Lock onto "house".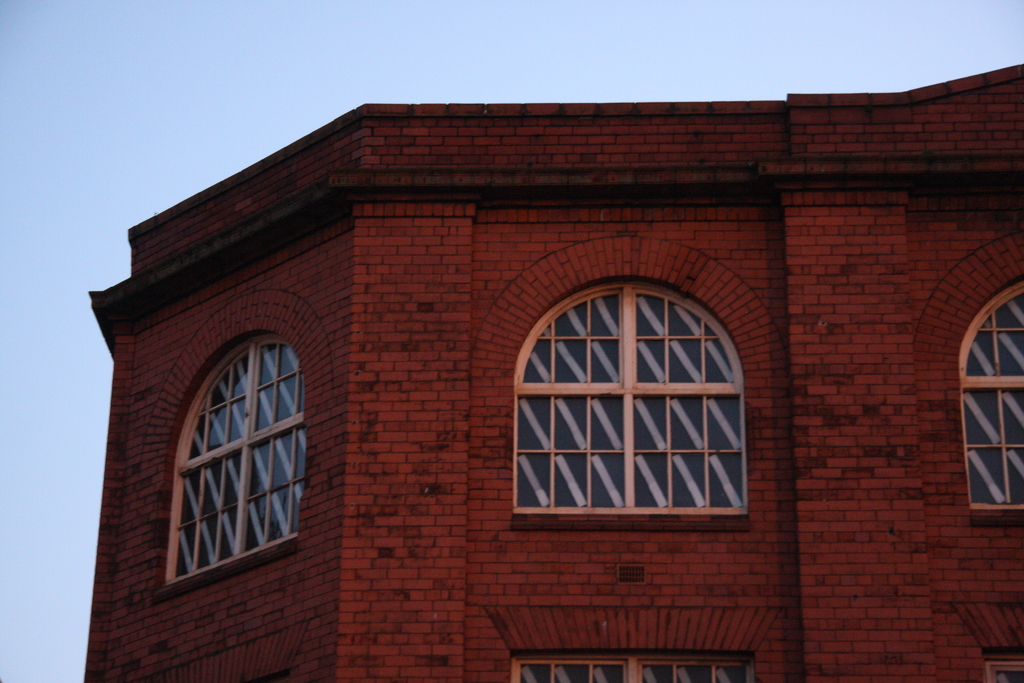
Locked: {"left": 0, "top": 58, "right": 979, "bottom": 682}.
